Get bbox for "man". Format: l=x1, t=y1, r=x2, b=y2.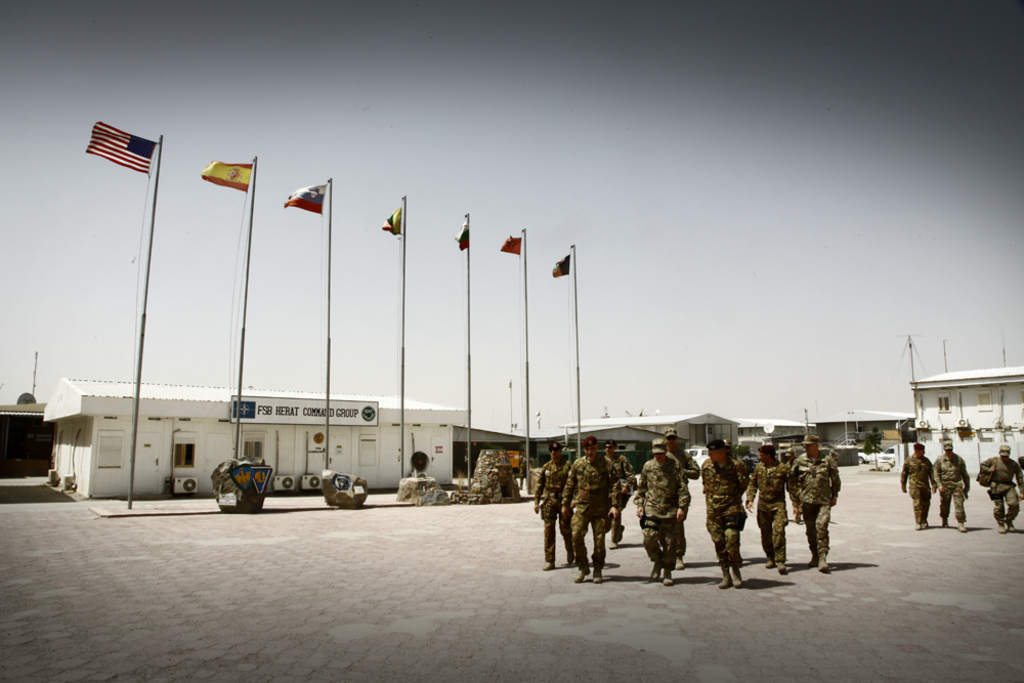
l=662, t=427, r=697, b=570.
